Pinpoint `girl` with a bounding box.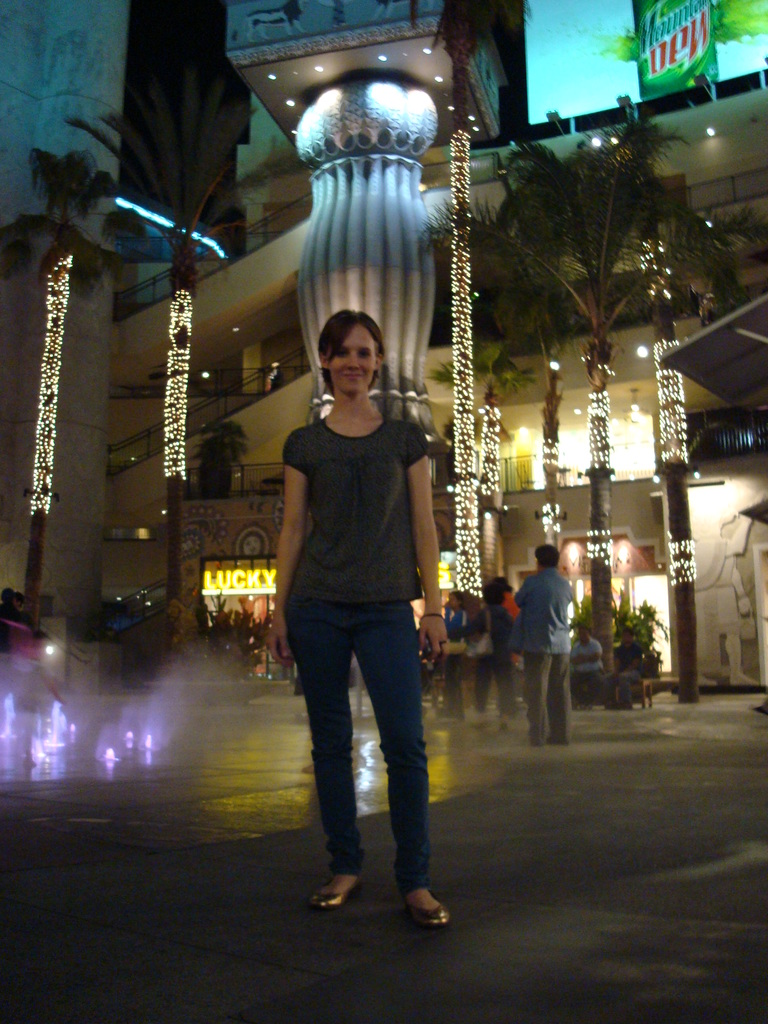
left=269, top=311, right=448, bottom=924.
